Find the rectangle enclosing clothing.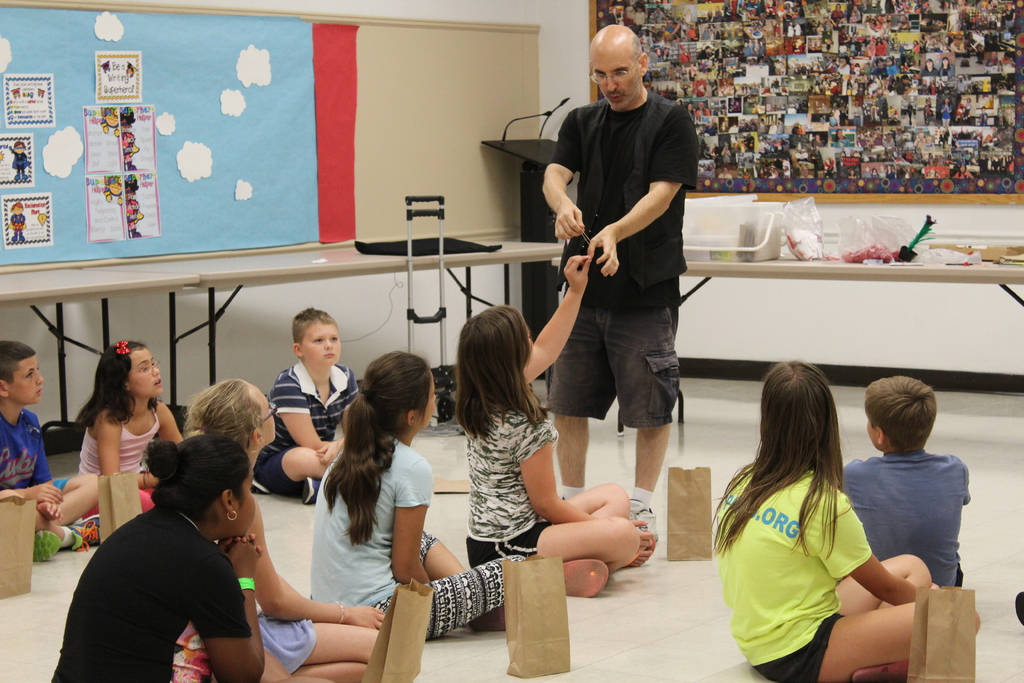
(left=0, top=404, right=74, bottom=524).
